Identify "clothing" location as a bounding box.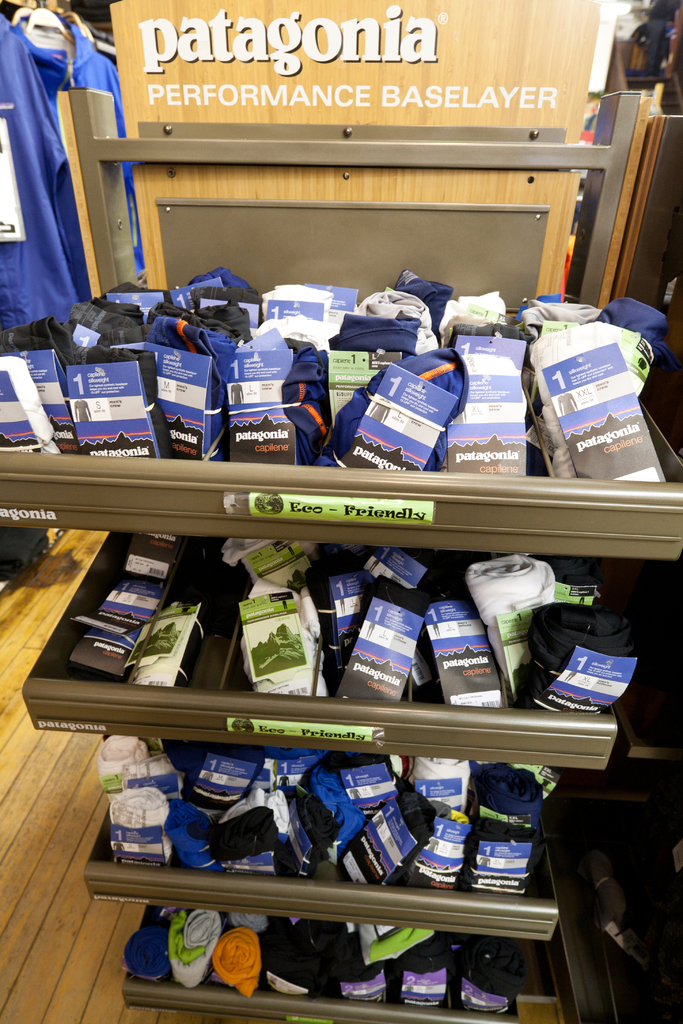
[x1=0, y1=528, x2=51, y2=572].
